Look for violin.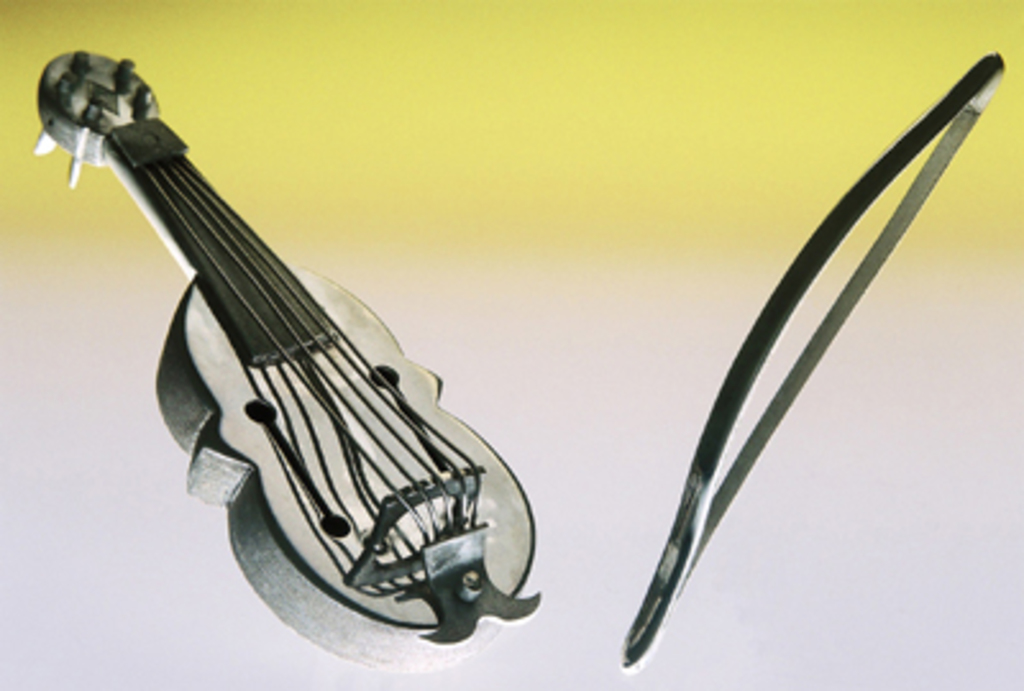
Found: {"left": 72, "top": 67, "right": 515, "bottom": 581}.
